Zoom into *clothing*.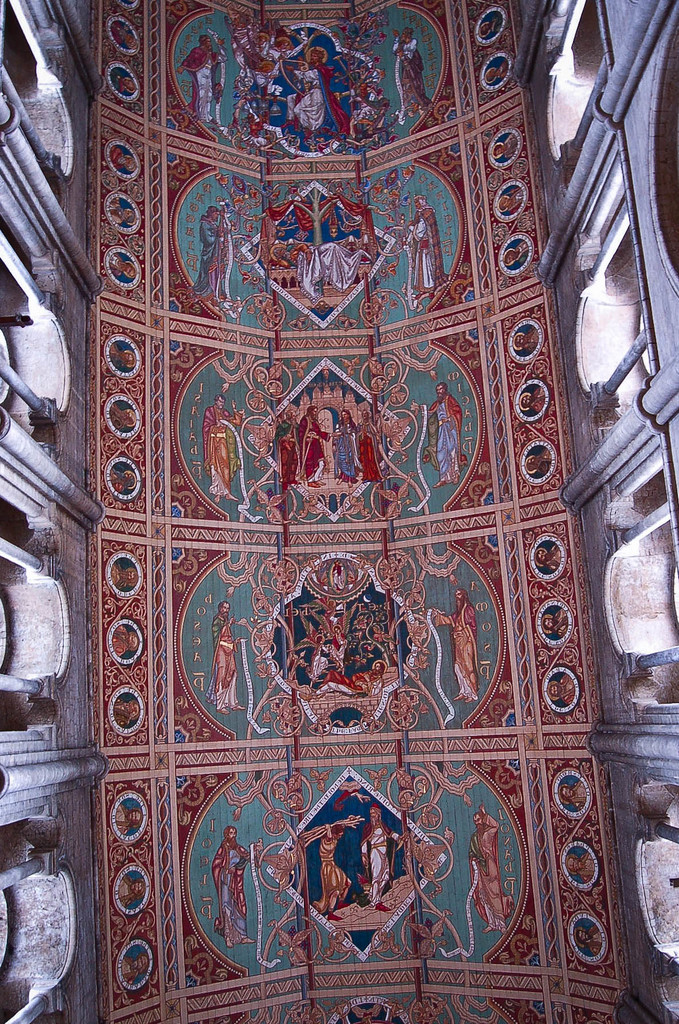
Zoom target: x1=294 y1=70 x2=322 y2=141.
